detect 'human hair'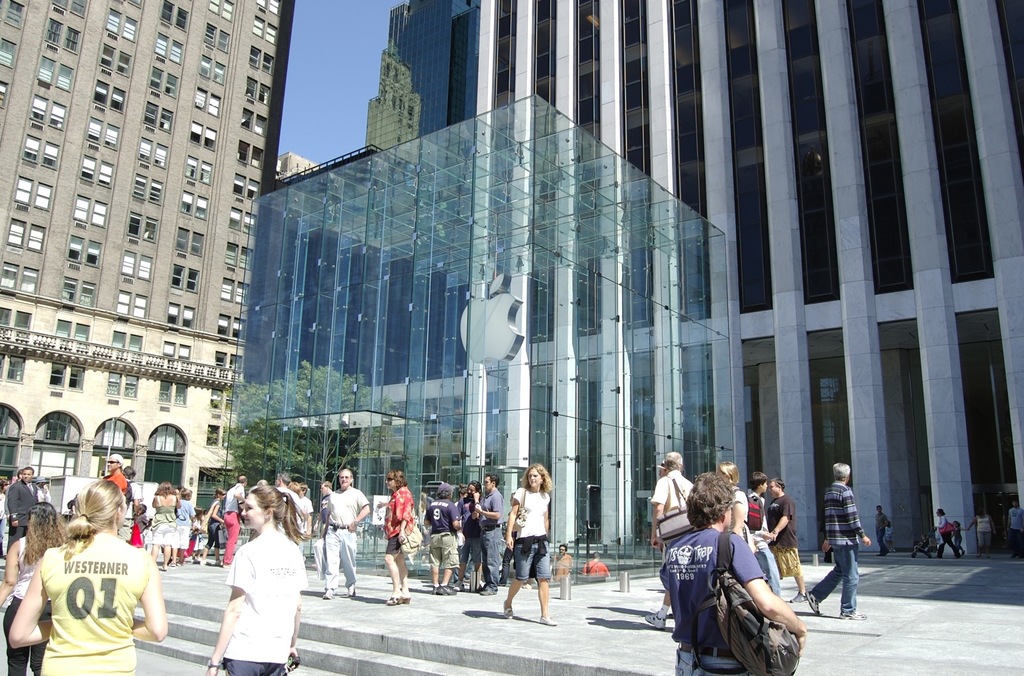
select_region(765, 477, 785, 493)
